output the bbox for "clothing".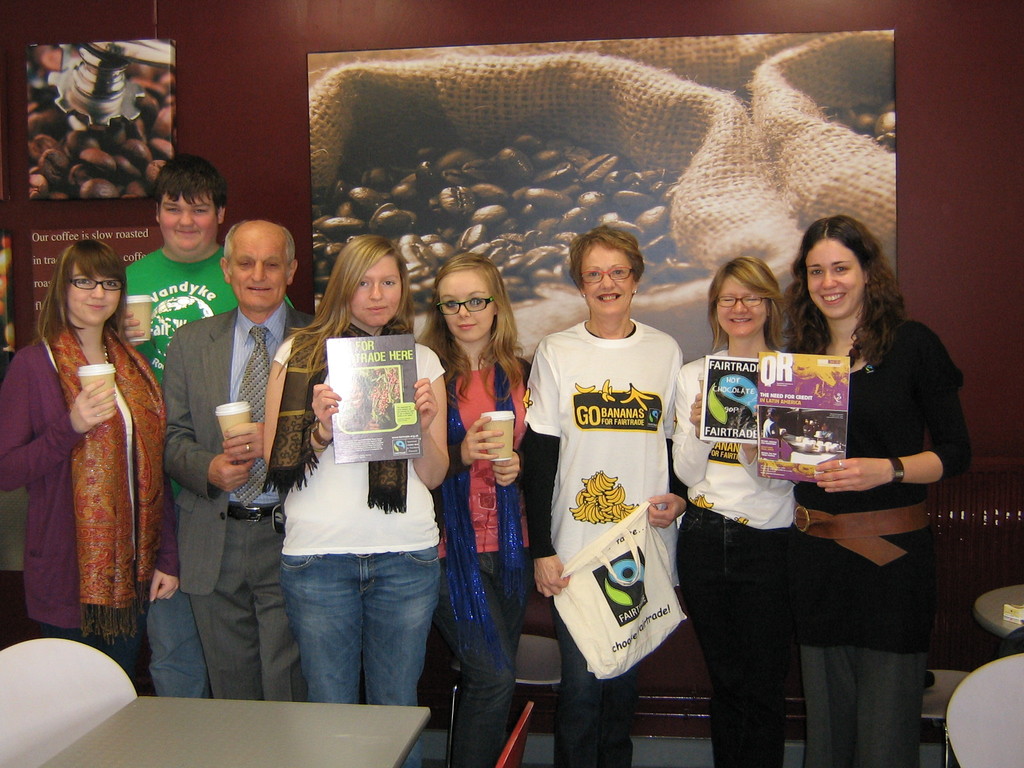
{"left": 129, "top": 249, "right": 296, "bottom": 399}.
